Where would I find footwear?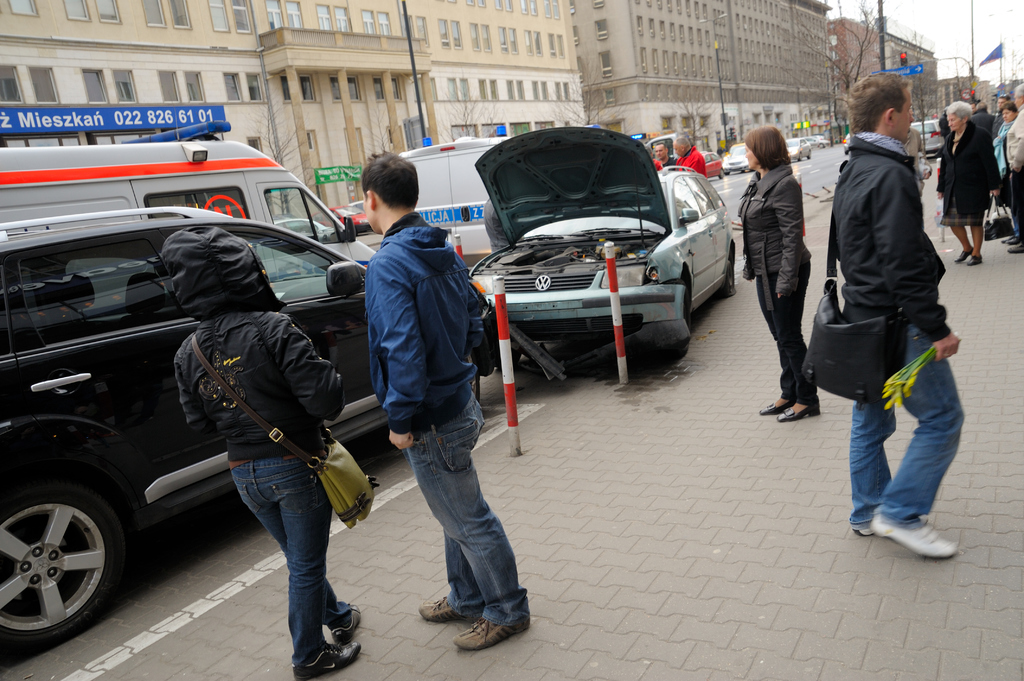
At [776, 401, 822, 422].
